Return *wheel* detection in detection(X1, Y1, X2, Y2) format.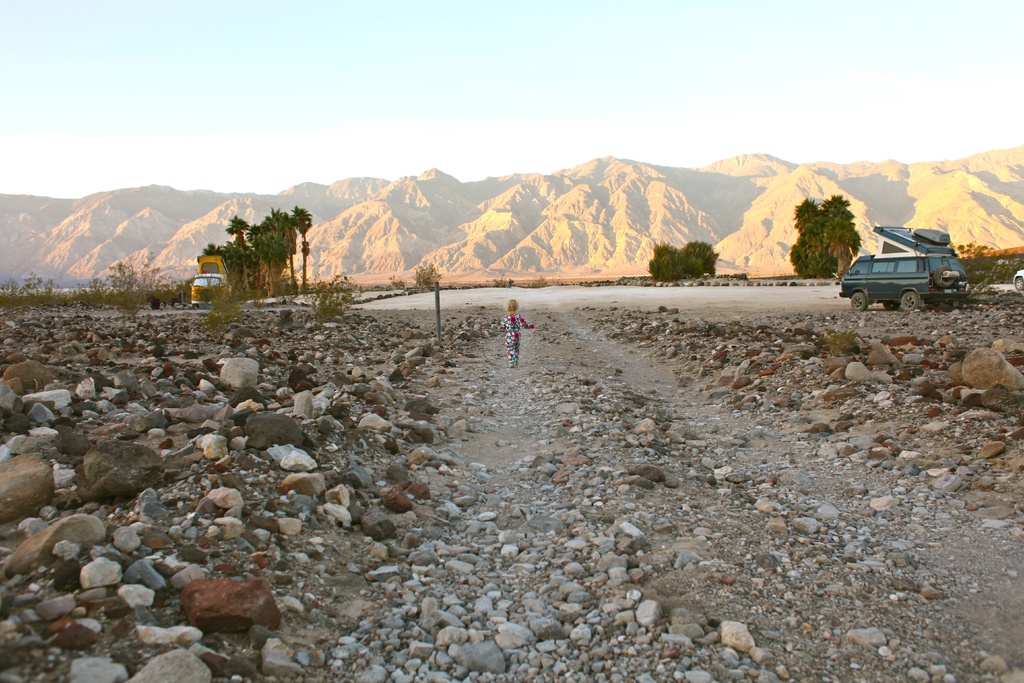
detection(851, 293, 867, 311).
